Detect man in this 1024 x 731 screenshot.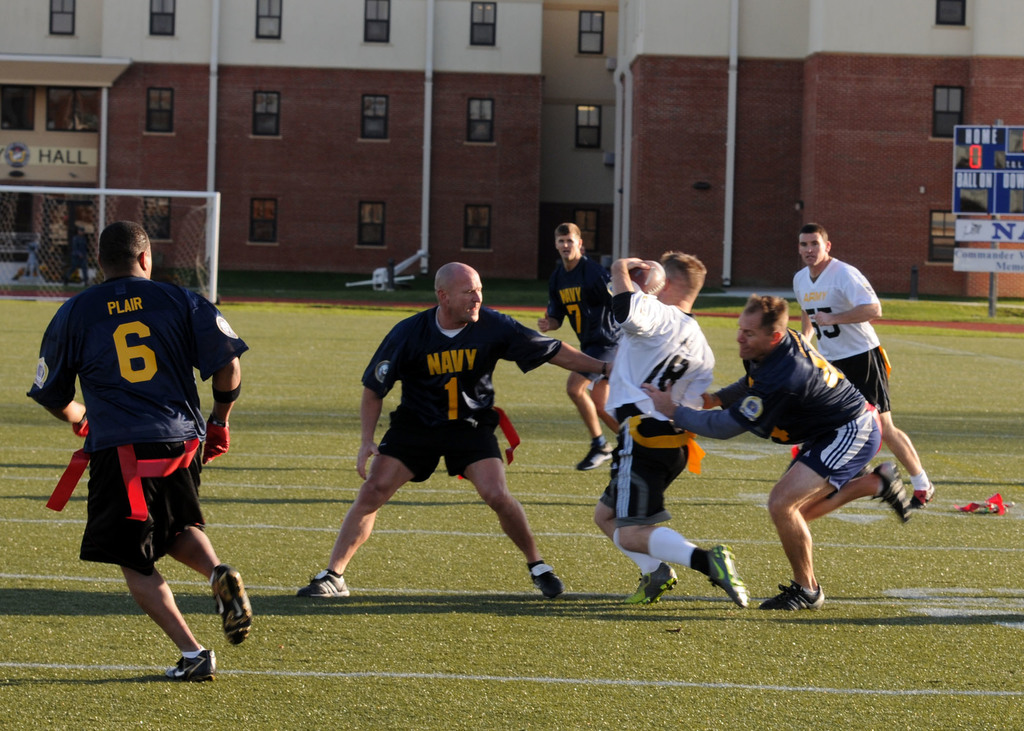
Detection: pyautogui.locateOnScreen(591, 250, 750, 609).
